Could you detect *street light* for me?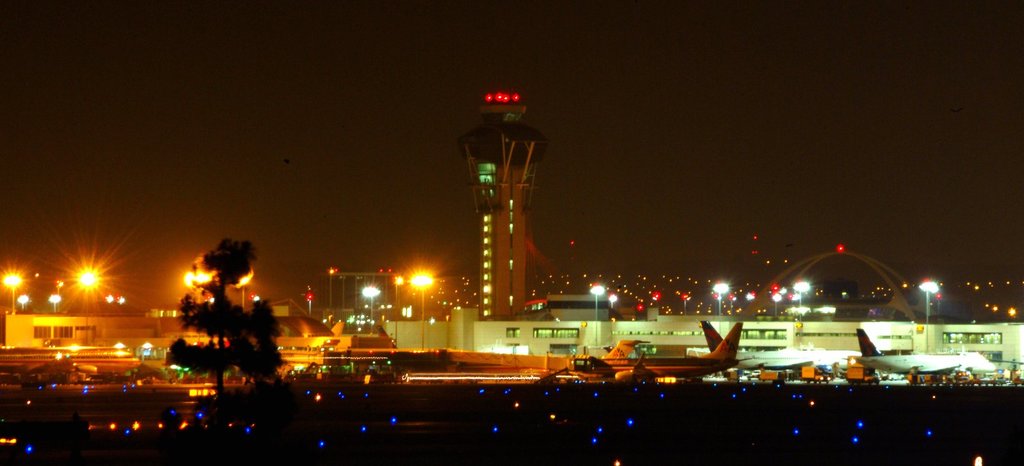
Detection result: (394, 275, 402, 343).
